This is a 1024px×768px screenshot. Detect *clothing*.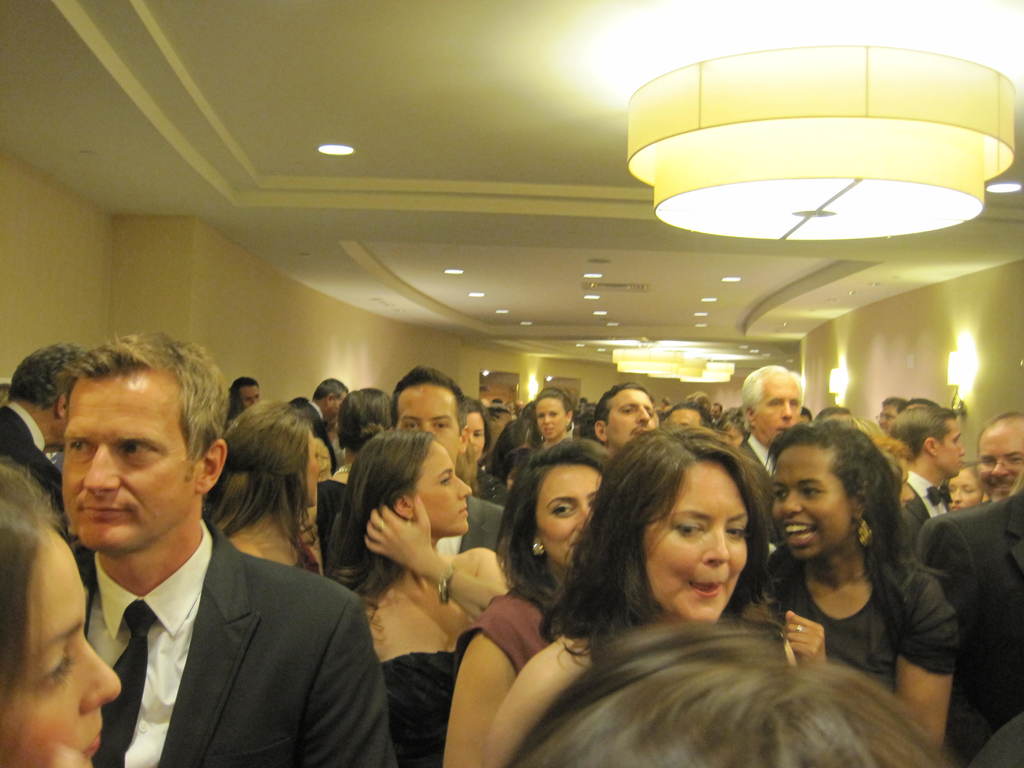
{"x1": 0, "y1": 394, "x2": 63, "y2": 515}.
